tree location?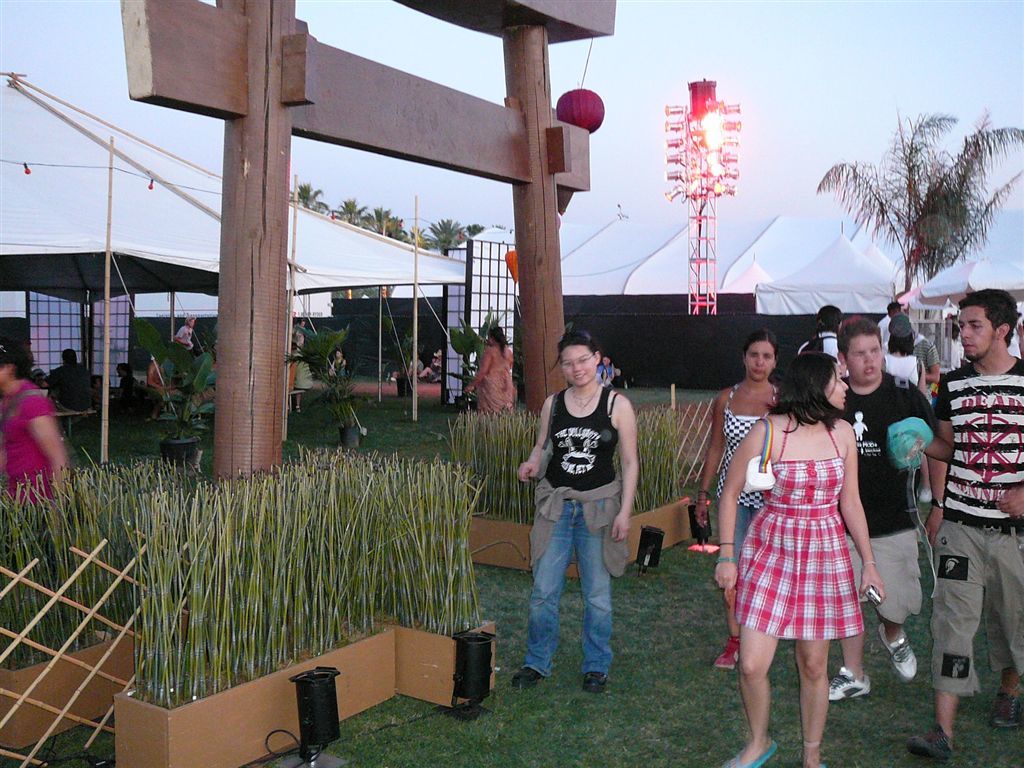
locate(824, 115, 1002, 322)
